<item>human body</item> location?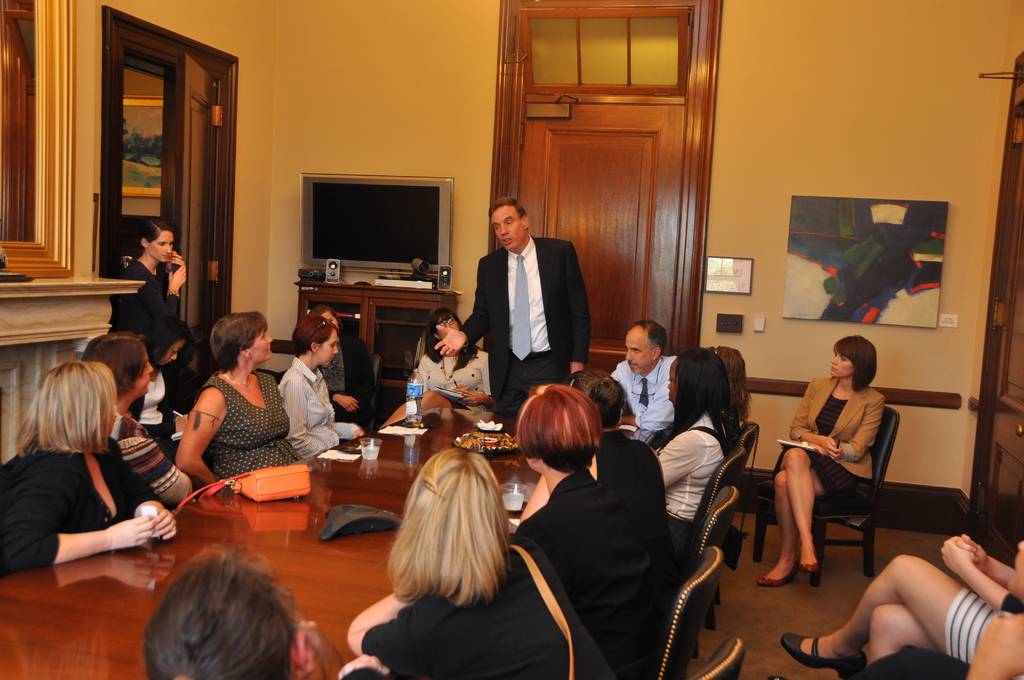
[left=172, top=366, right=304, bottom=488]
